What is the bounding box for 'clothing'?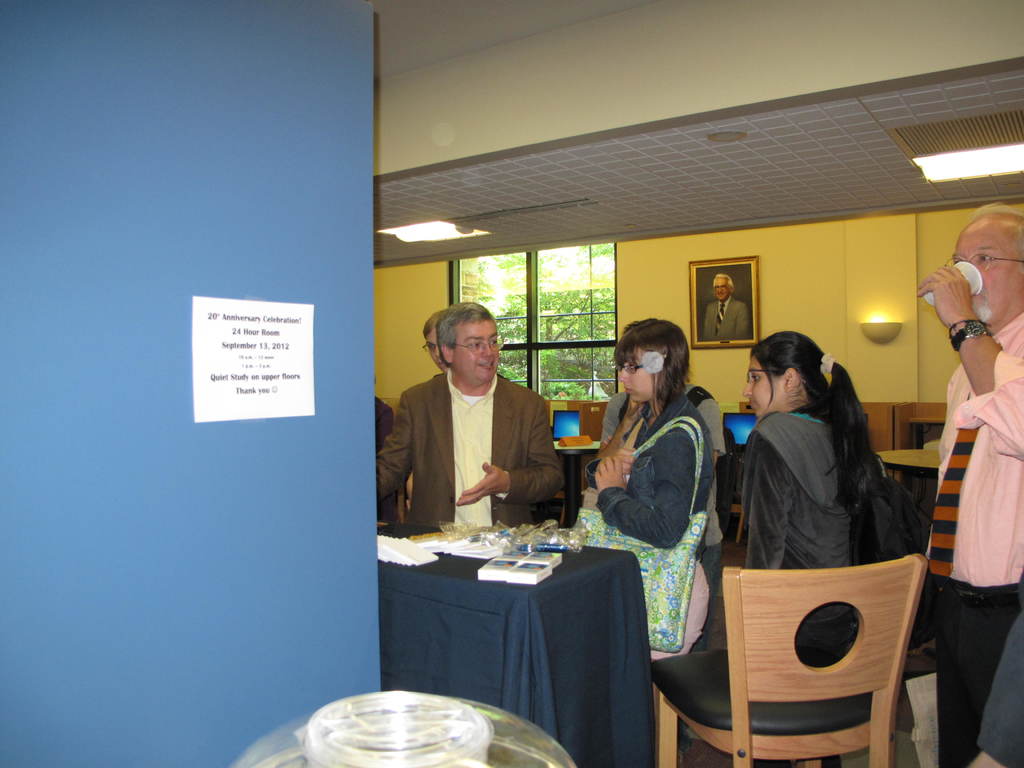
369/394/410/521.
